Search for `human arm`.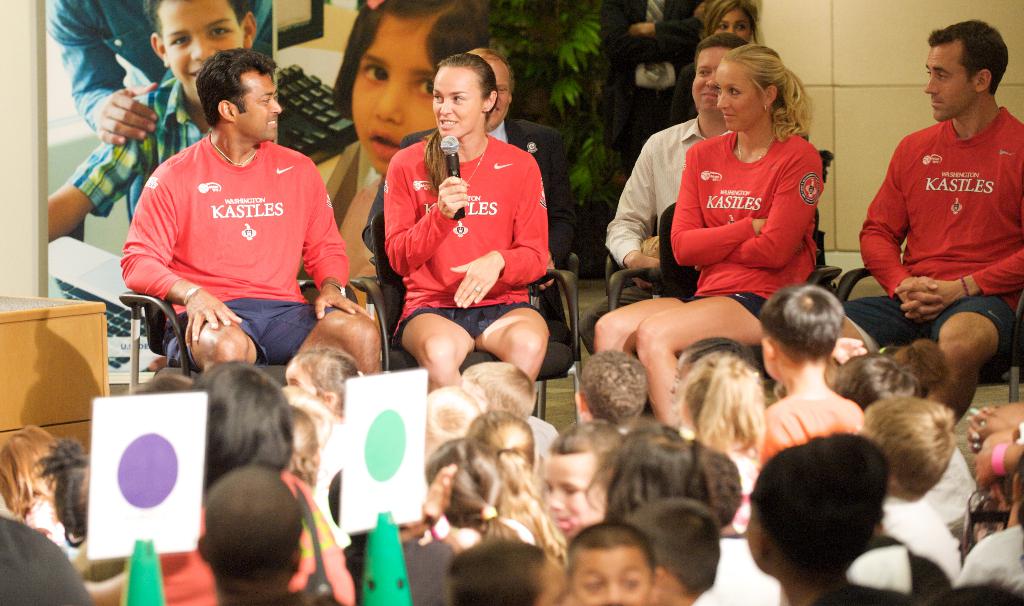
Found at Rect(380, 147, 477, 279).
